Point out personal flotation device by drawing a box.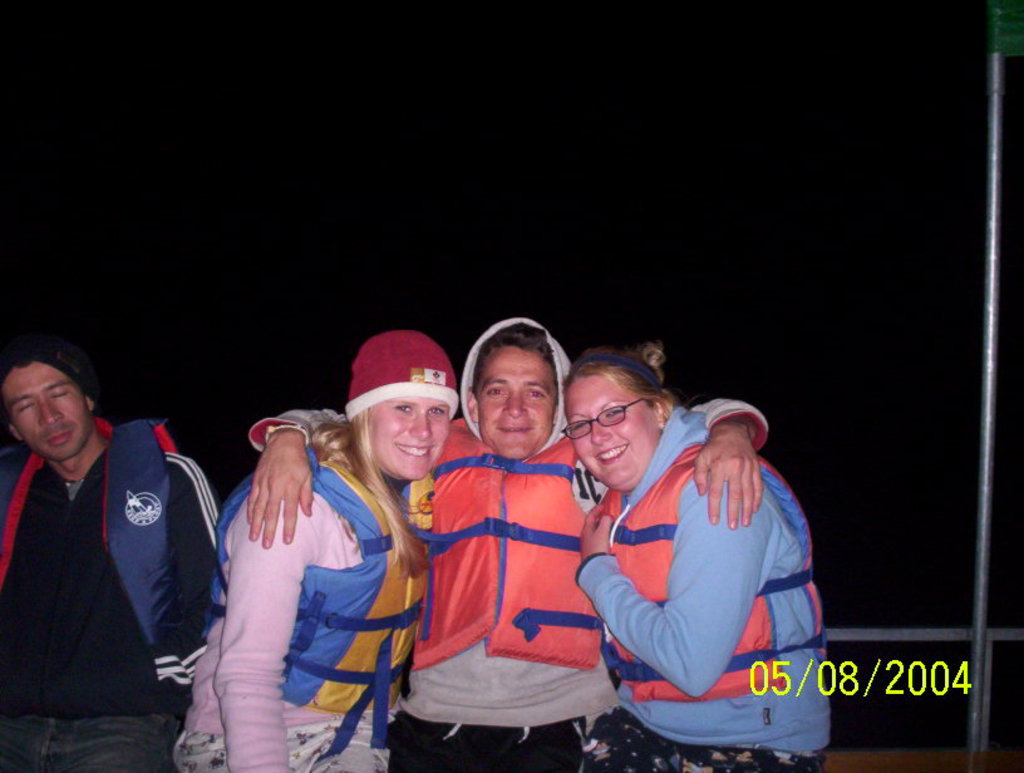
x1=402 y1=418 x2=607 y2=694.
